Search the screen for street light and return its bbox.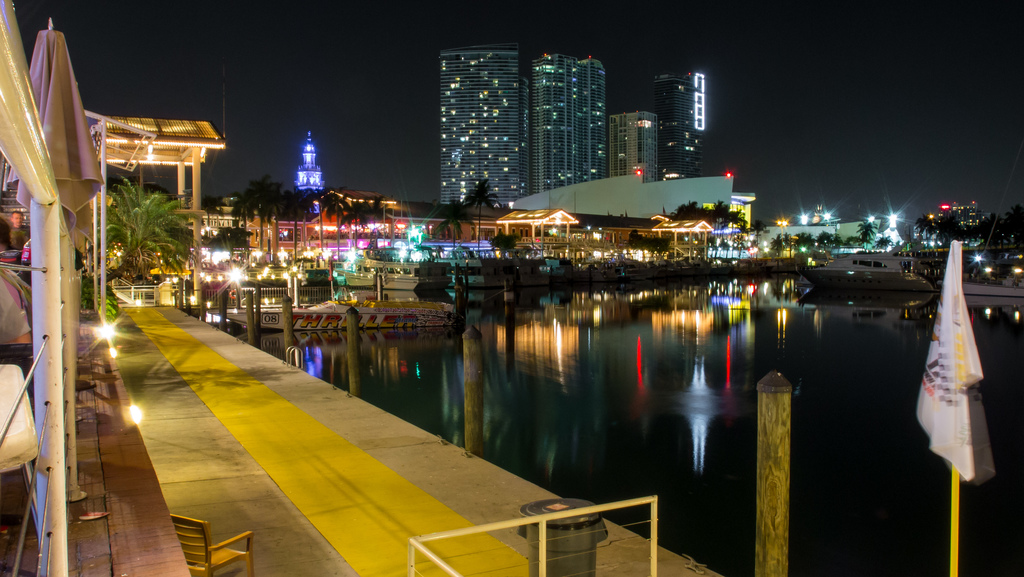
Found: 882/208/903/232.
